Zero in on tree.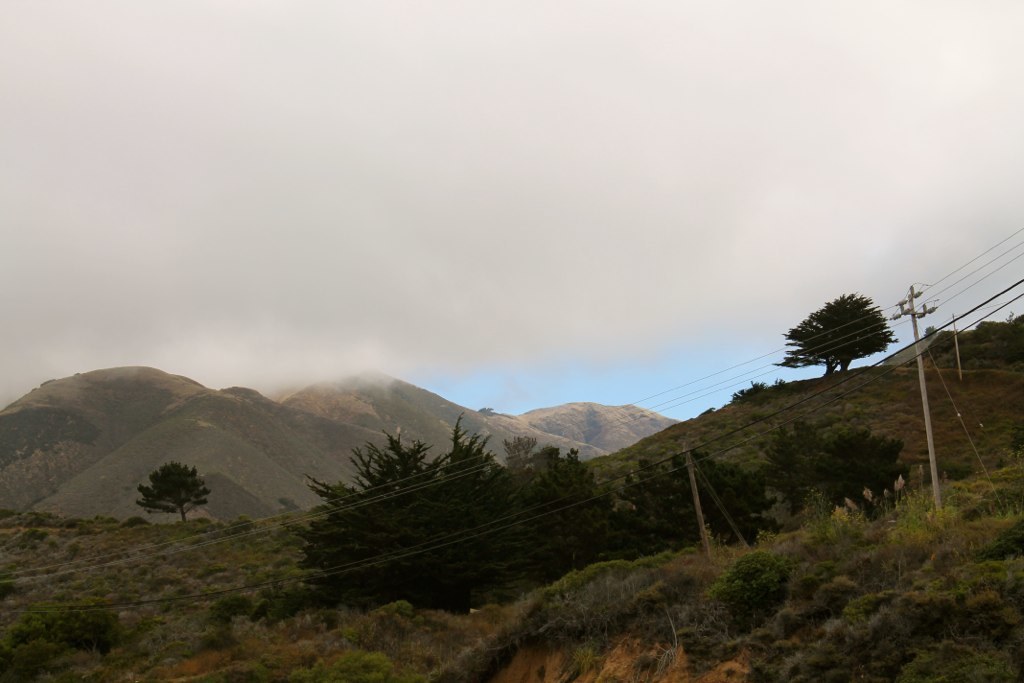
Zeroed in: pyautogui.locateOnScreen(801, 428, 916, 530).
